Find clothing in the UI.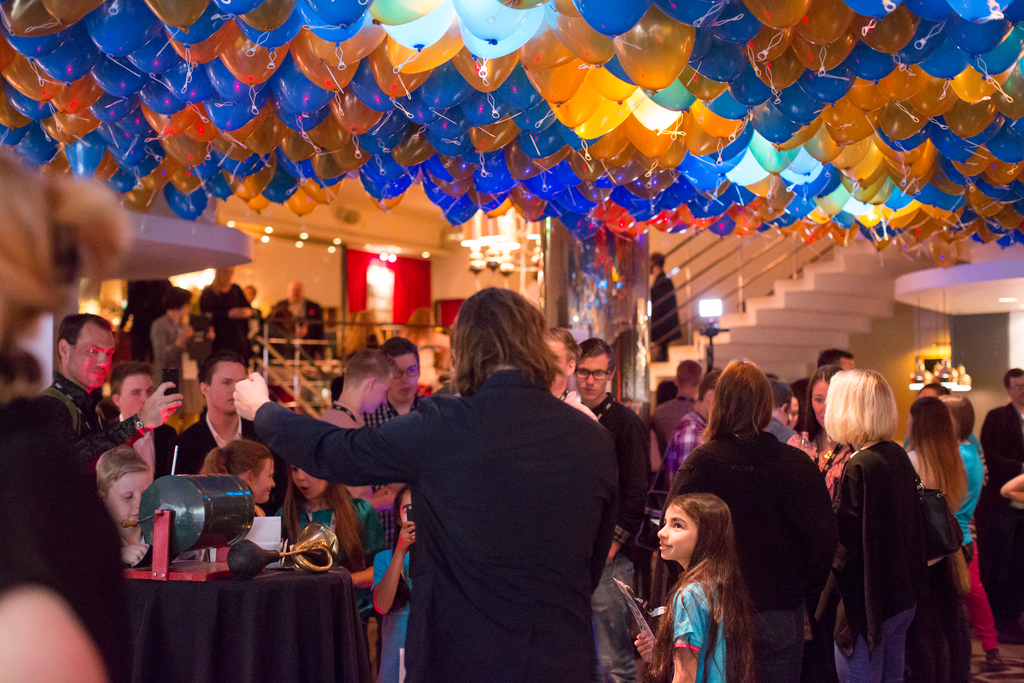
UI element at select_region(644, 398, 695, 445).
